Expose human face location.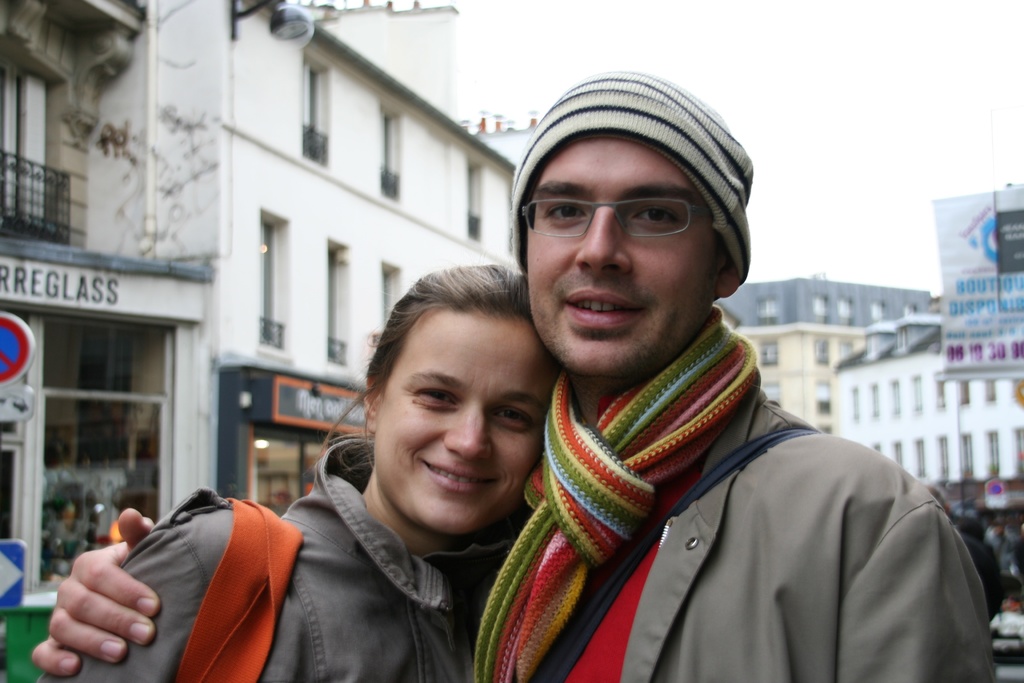
Exposed at 528 135 718 378.
